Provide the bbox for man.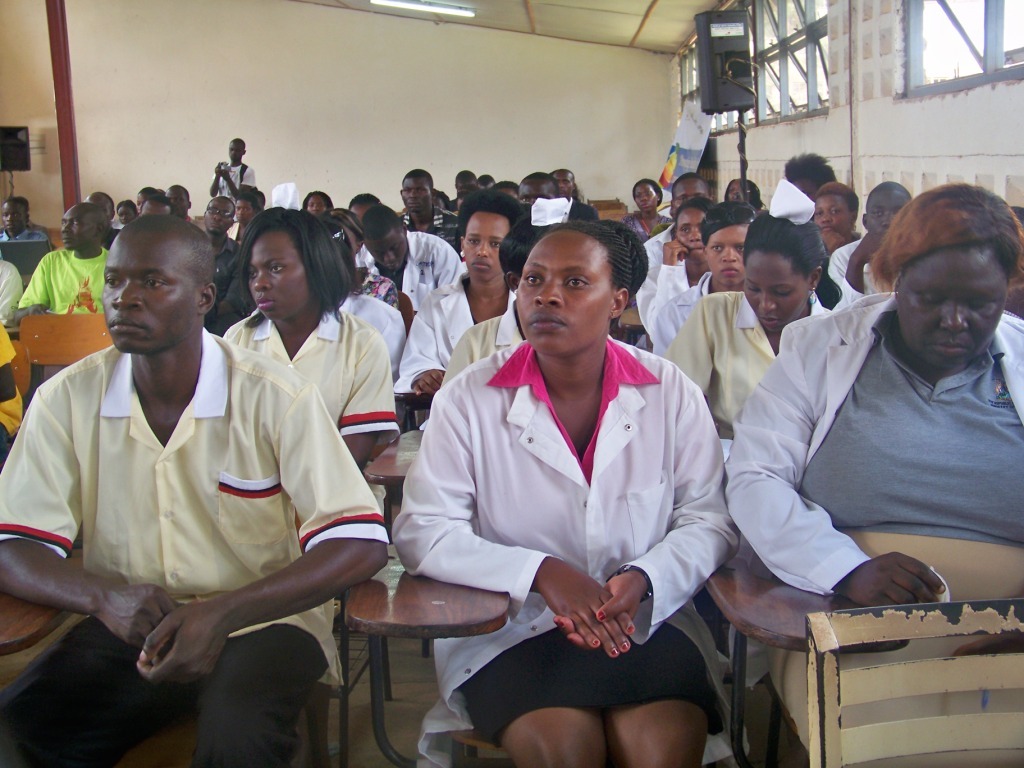
x1=139, y1=195, x2=173, y2=218.
